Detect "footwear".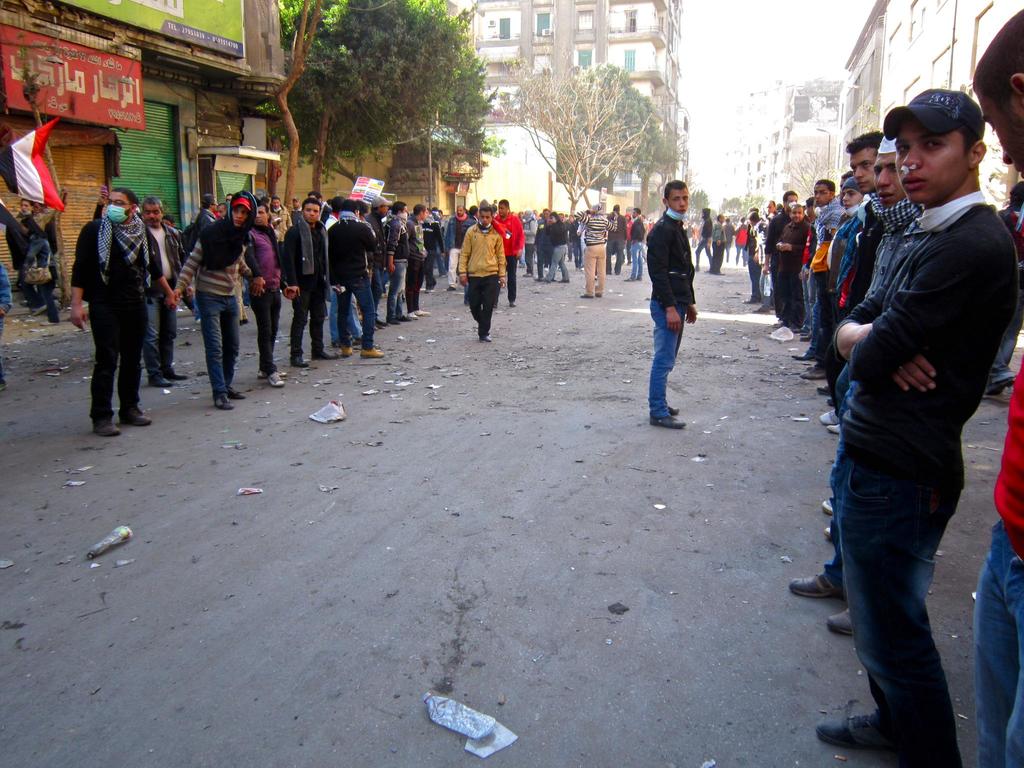
Detected at crop(93, 418, 120, 435).
